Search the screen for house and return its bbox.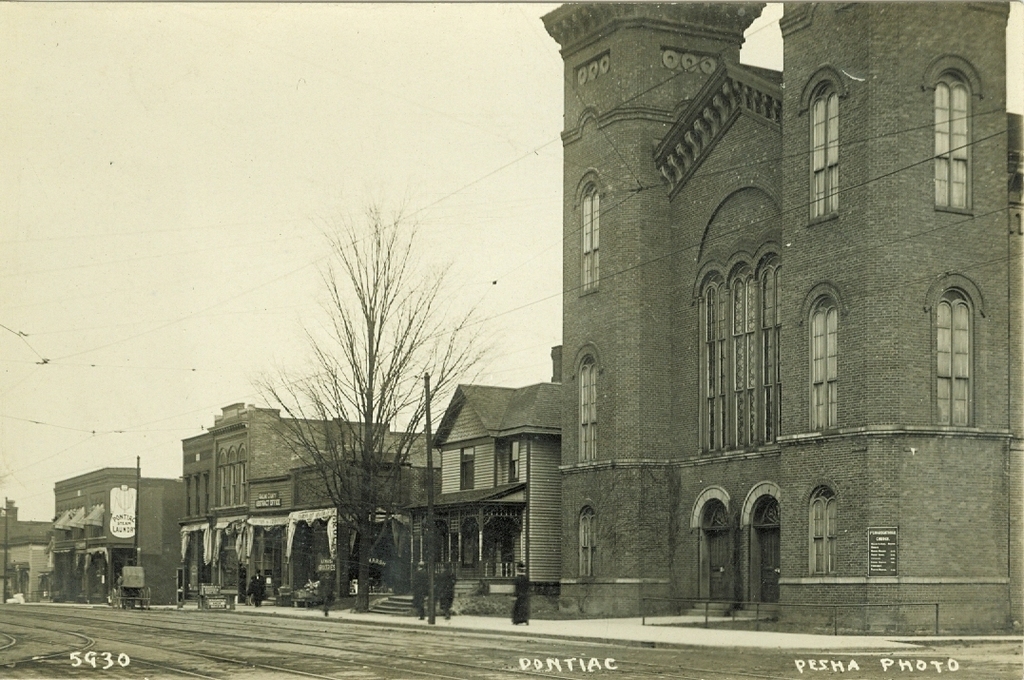
Found: l=554, t=0, r=1014, b=632.
